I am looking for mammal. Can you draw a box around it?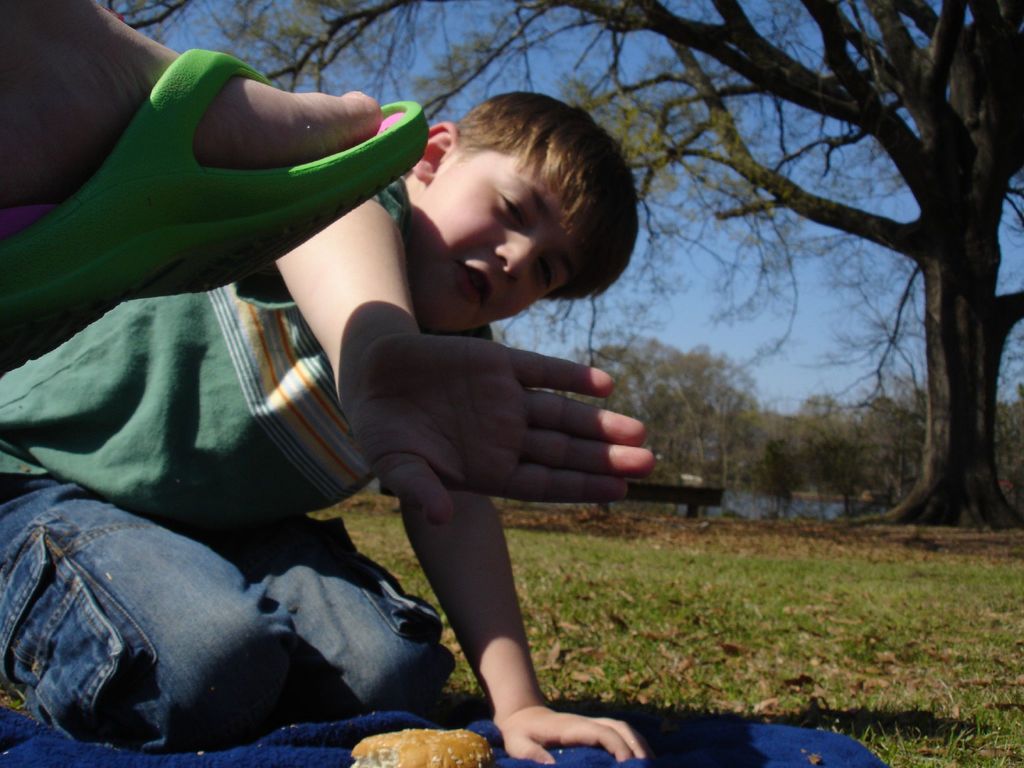
Sure, the bounding box is detection(0, 0, 438, 380).
